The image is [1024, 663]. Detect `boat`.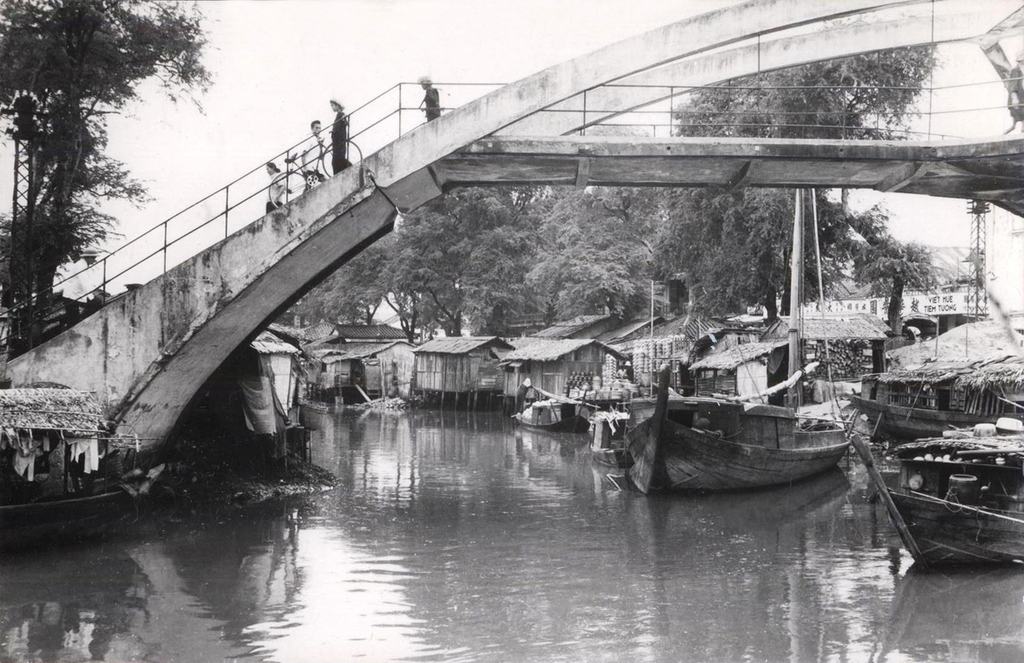
Detection: 507, 375, 652, 434.
